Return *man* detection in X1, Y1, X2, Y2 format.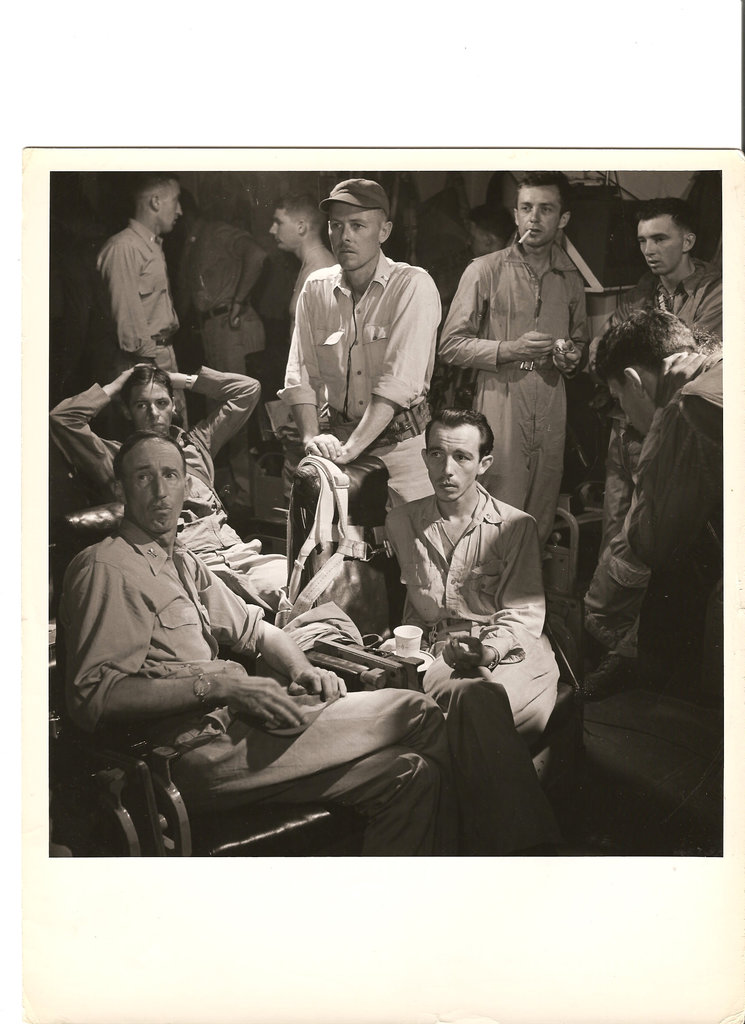
274, 179, 440, 566.
